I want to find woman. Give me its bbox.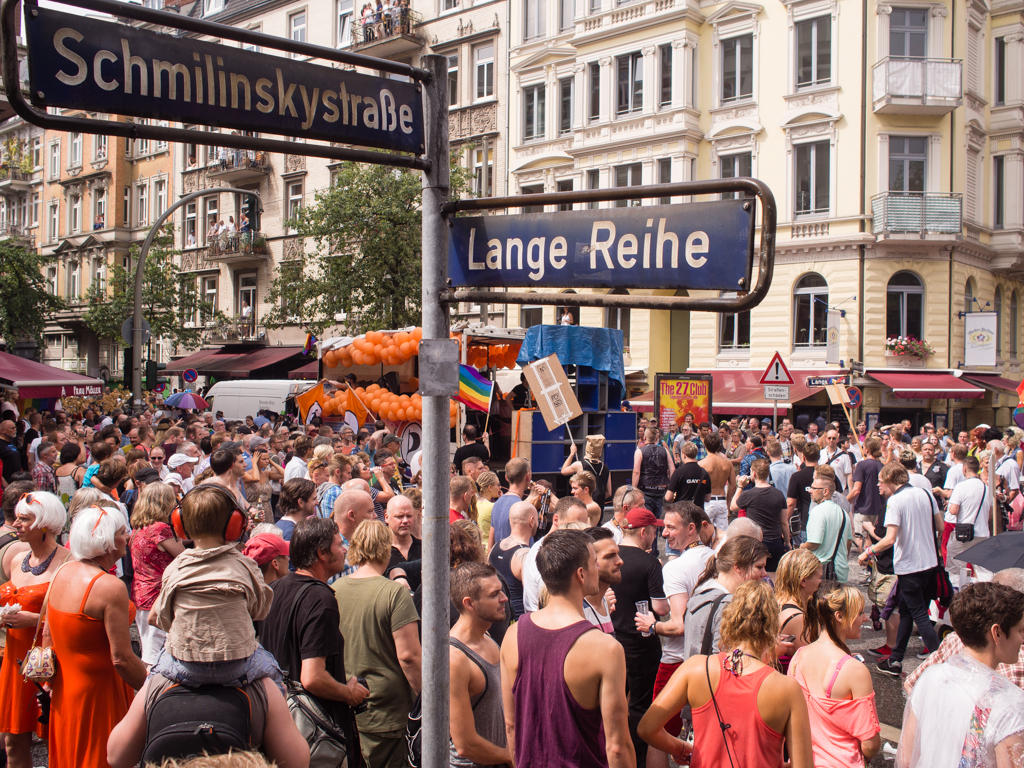
x1=907, y1=434, x2=924, y2=471.
